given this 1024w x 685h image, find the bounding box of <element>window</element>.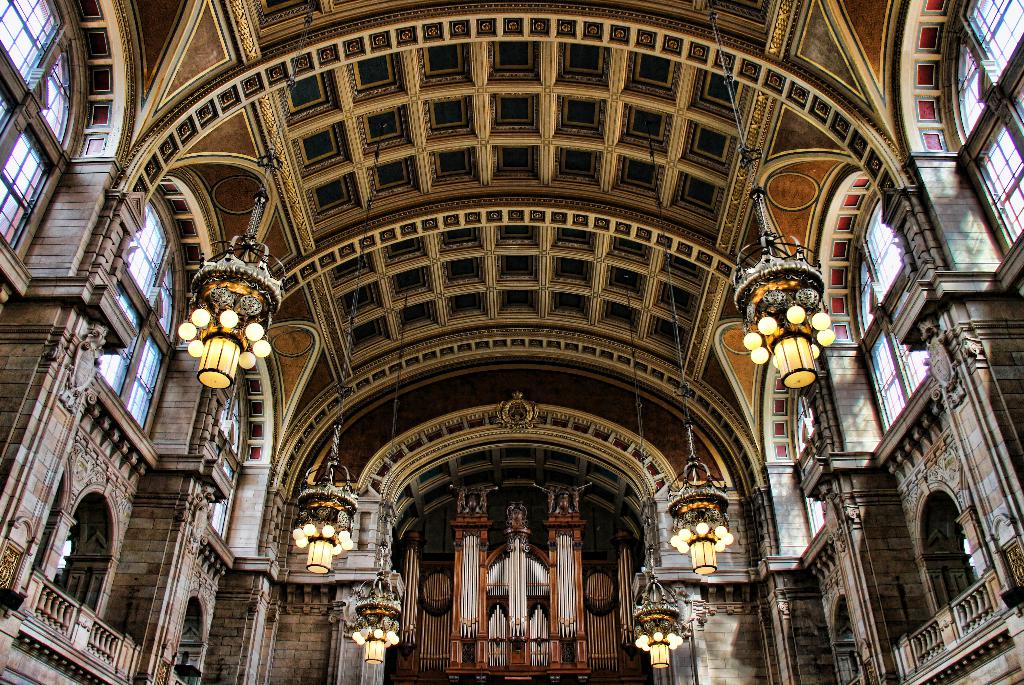
127:202:170:302.
